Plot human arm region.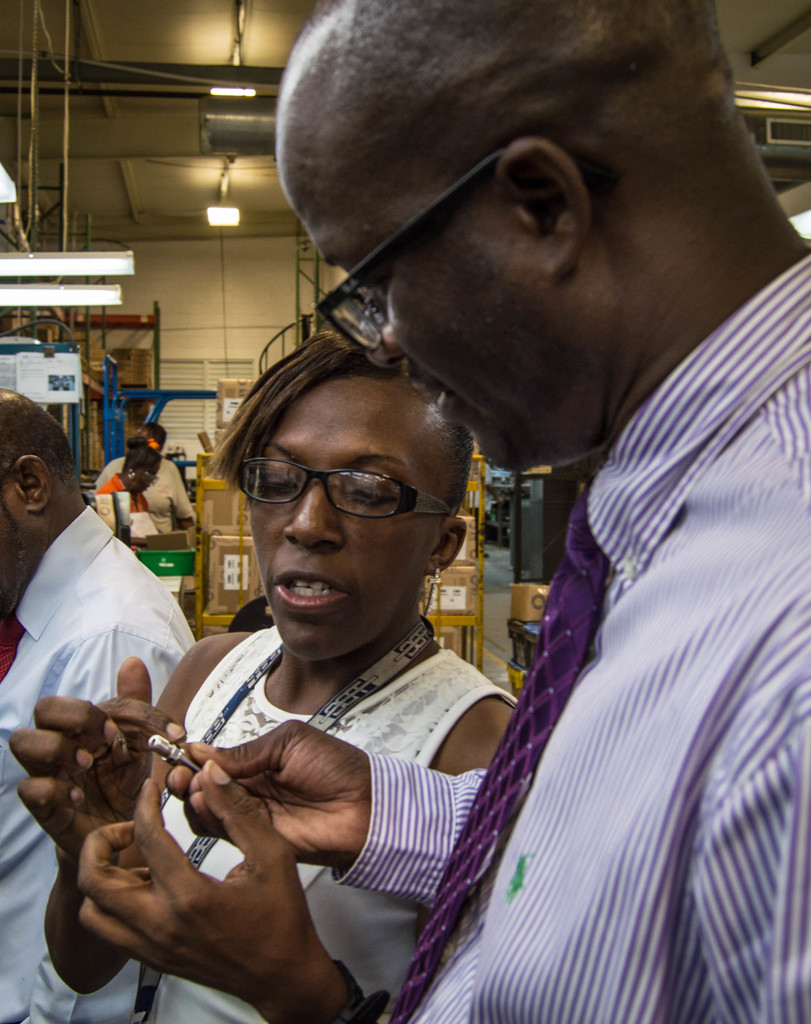
Plotted at locate(6, 639, 200, 993).
